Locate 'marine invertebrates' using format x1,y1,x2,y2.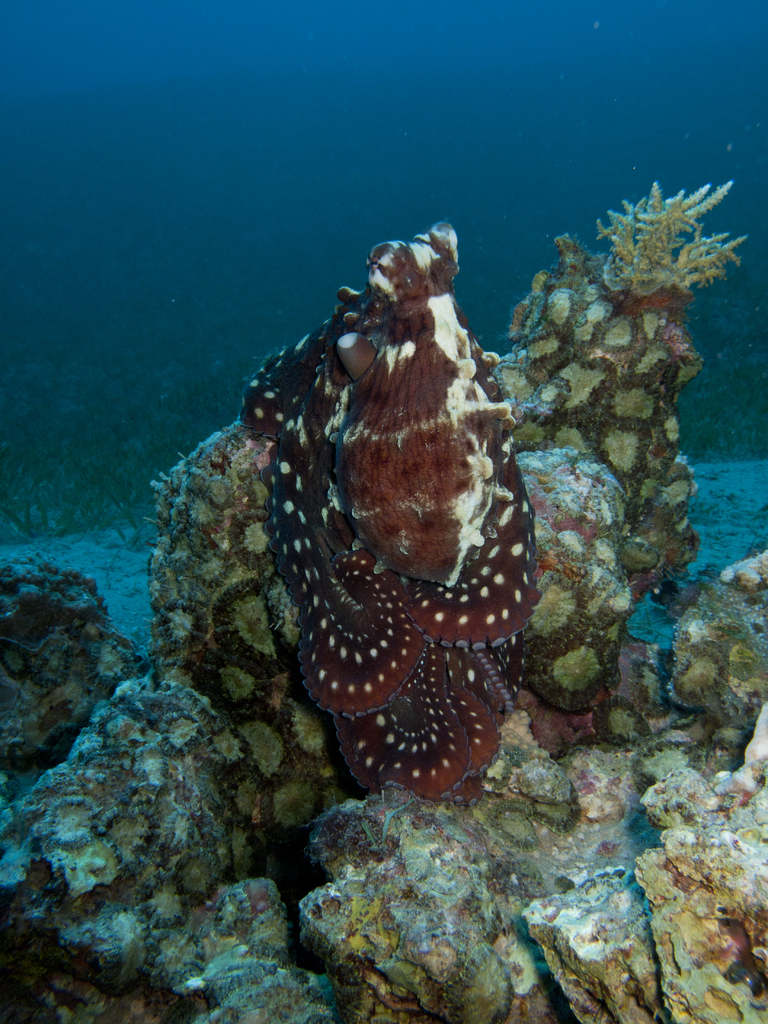
601,683,673,764.
